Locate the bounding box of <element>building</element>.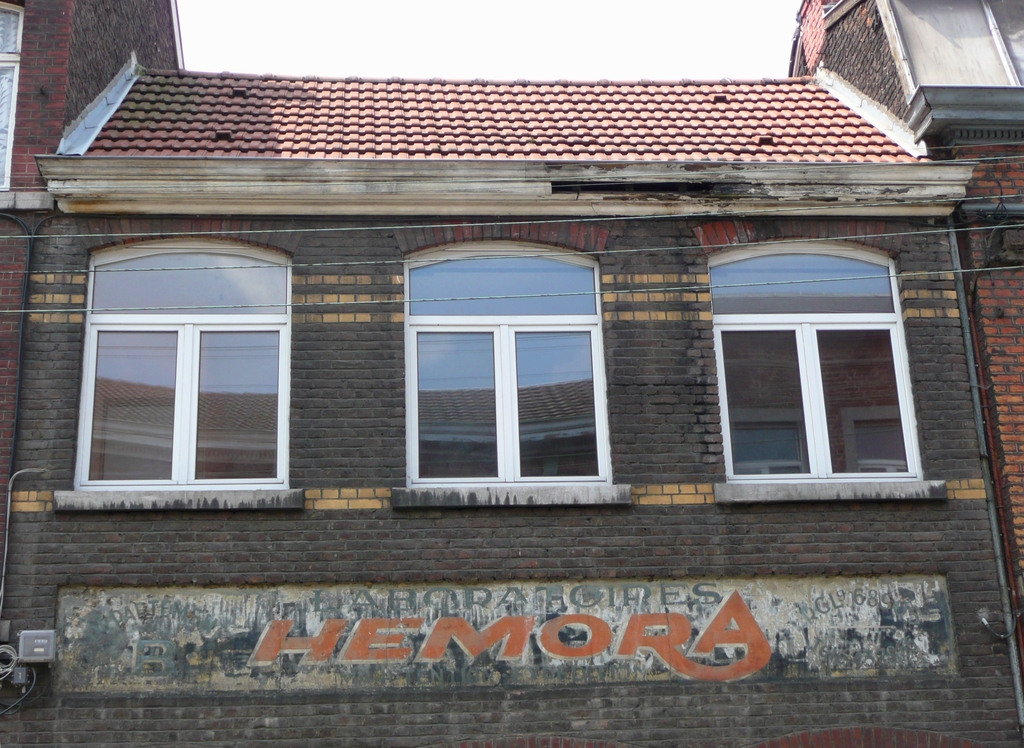
Bounding box: [left=0, top=1, right=1023, bottom=747].
